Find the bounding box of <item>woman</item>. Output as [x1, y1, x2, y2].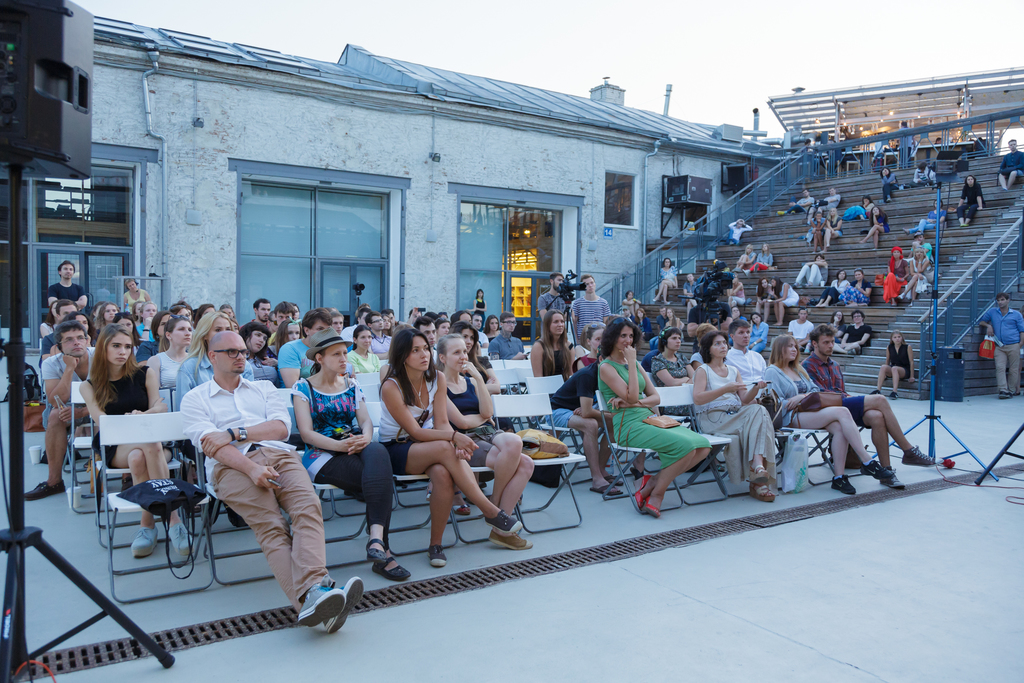
[862, 206, 891, 250].
